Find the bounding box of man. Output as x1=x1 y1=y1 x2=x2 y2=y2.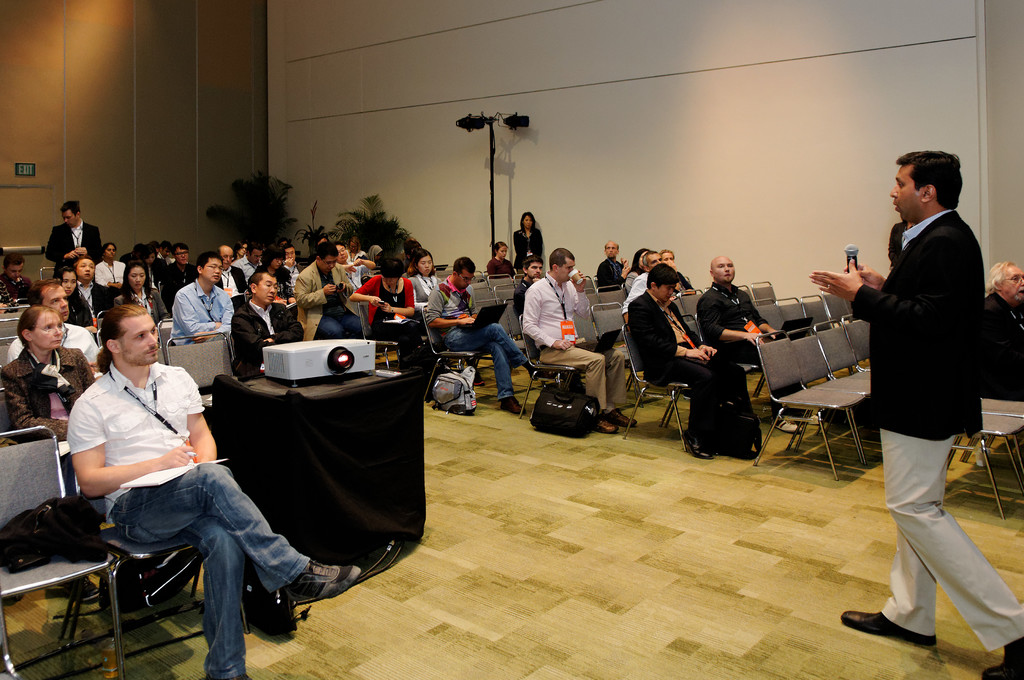
x1=806 y1=146 x2=1023 y2=679.
